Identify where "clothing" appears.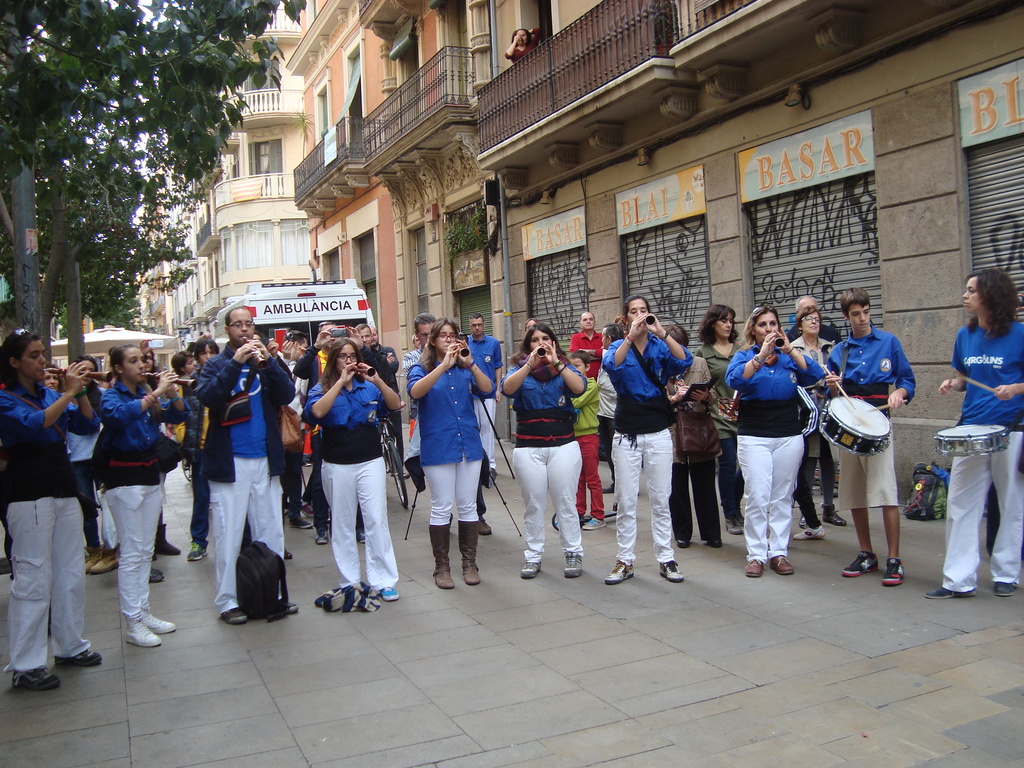
Appears at 943, 326, 1023, 598.
